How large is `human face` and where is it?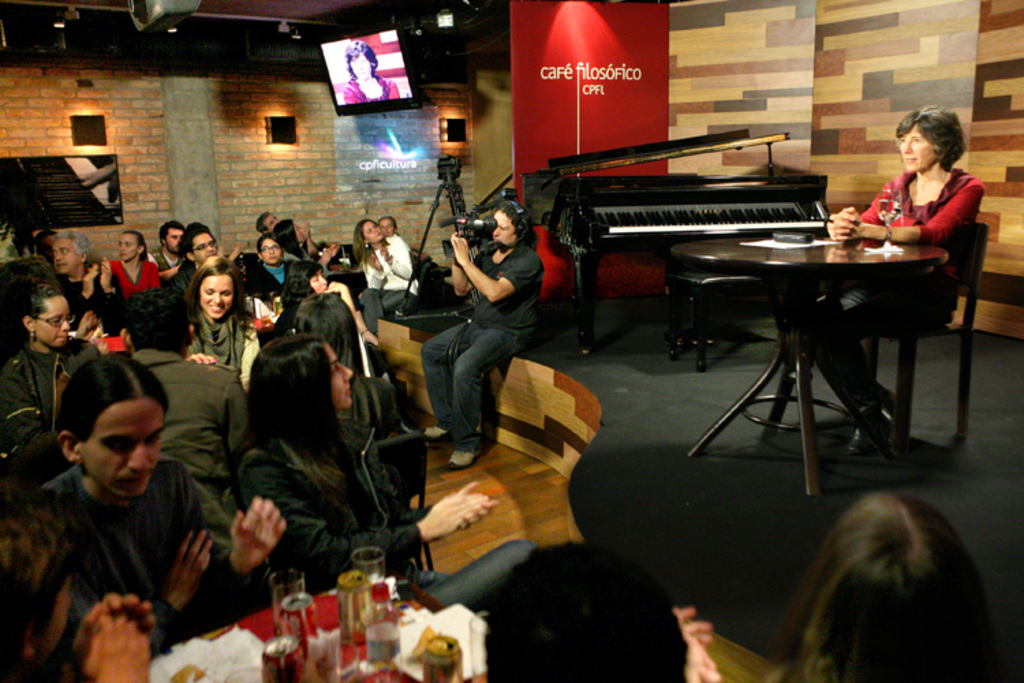
Bounding box: detection(198, 275, 233, 320).
